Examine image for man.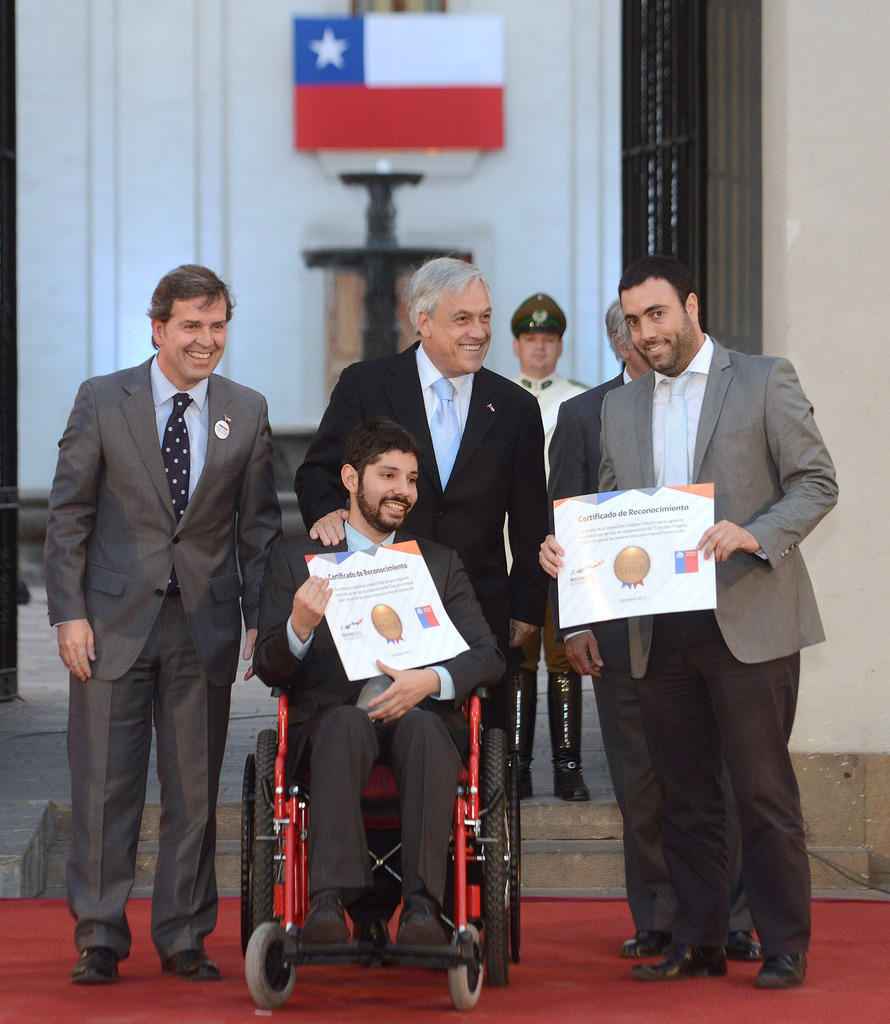
Examination result: select_region(586, 246, 838, 964).
